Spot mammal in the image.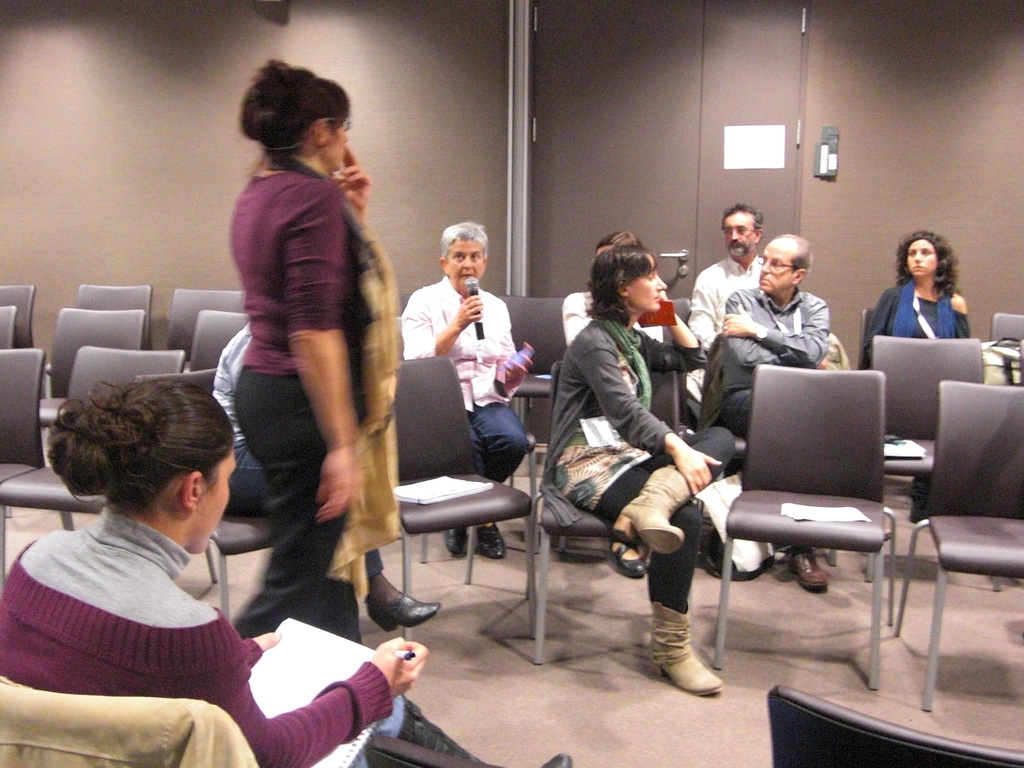
mammal found at (0,372,577,767).
